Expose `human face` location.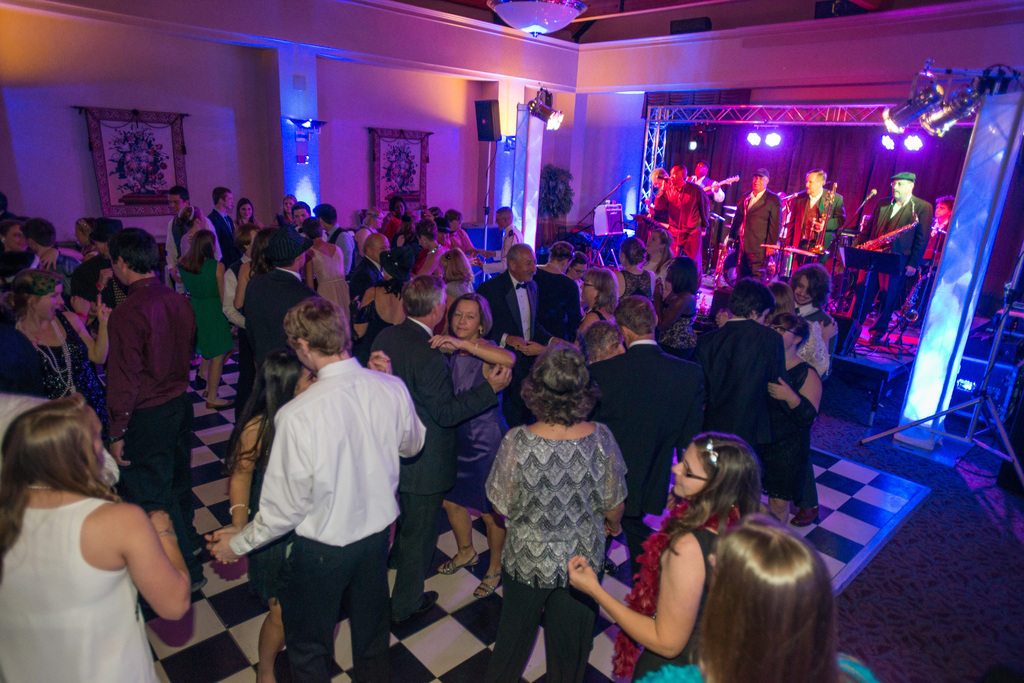
Exposed at 773/317/789/346.
